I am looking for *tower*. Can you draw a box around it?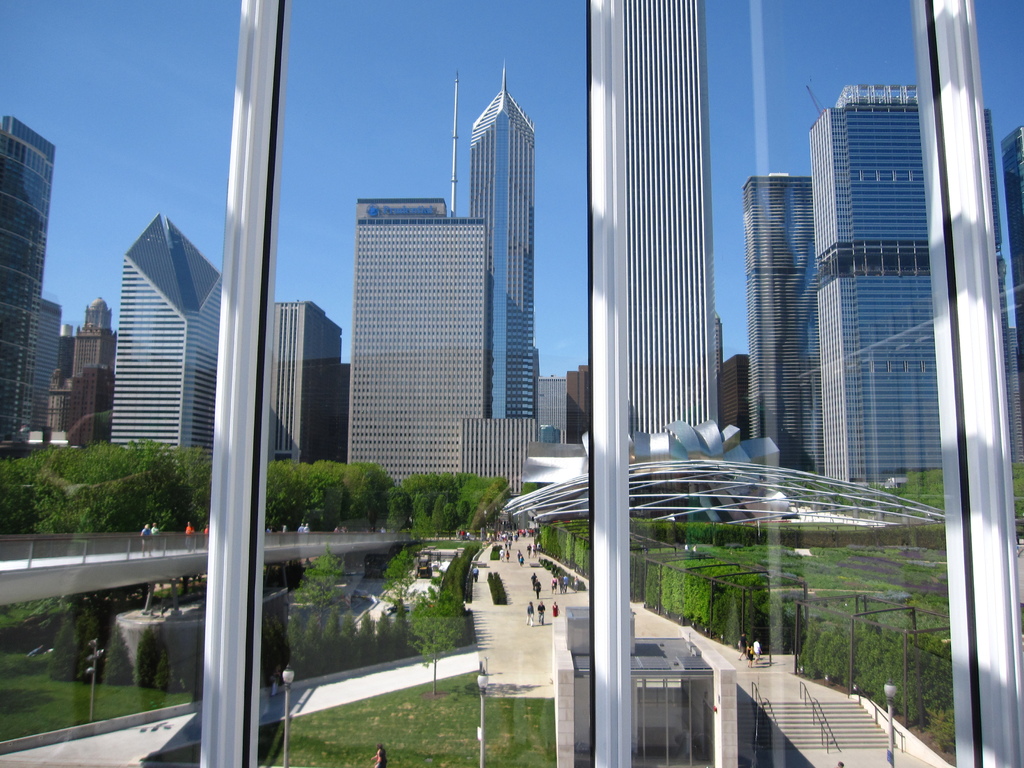
Sure, the bounding box is {"x1": 1003, "y1": 122, "x2": 1023, "y2": 380}.
